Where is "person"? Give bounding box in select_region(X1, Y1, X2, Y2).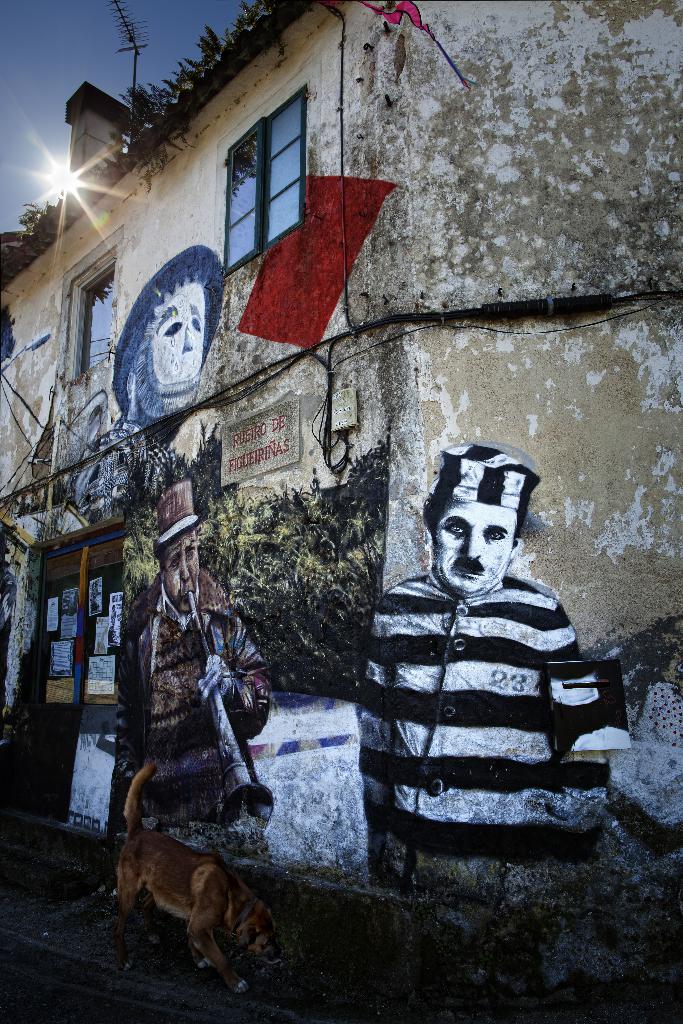
select_region(97, 239, 227, 537).
